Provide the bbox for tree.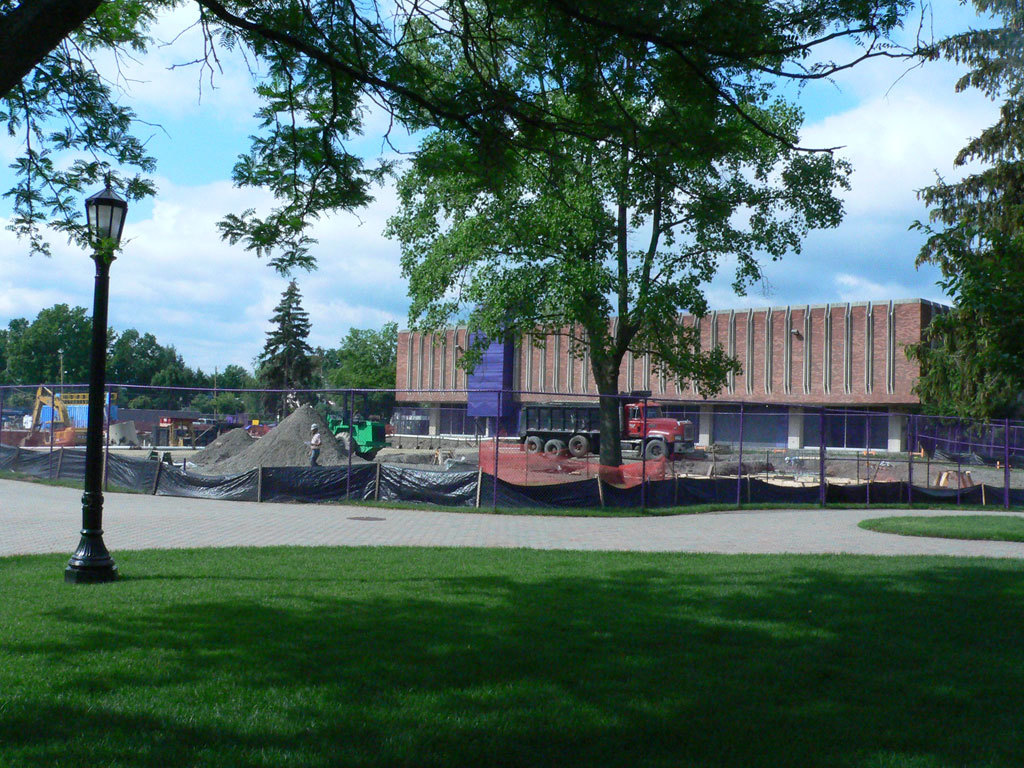
detection(249, 276, 314, 424).
